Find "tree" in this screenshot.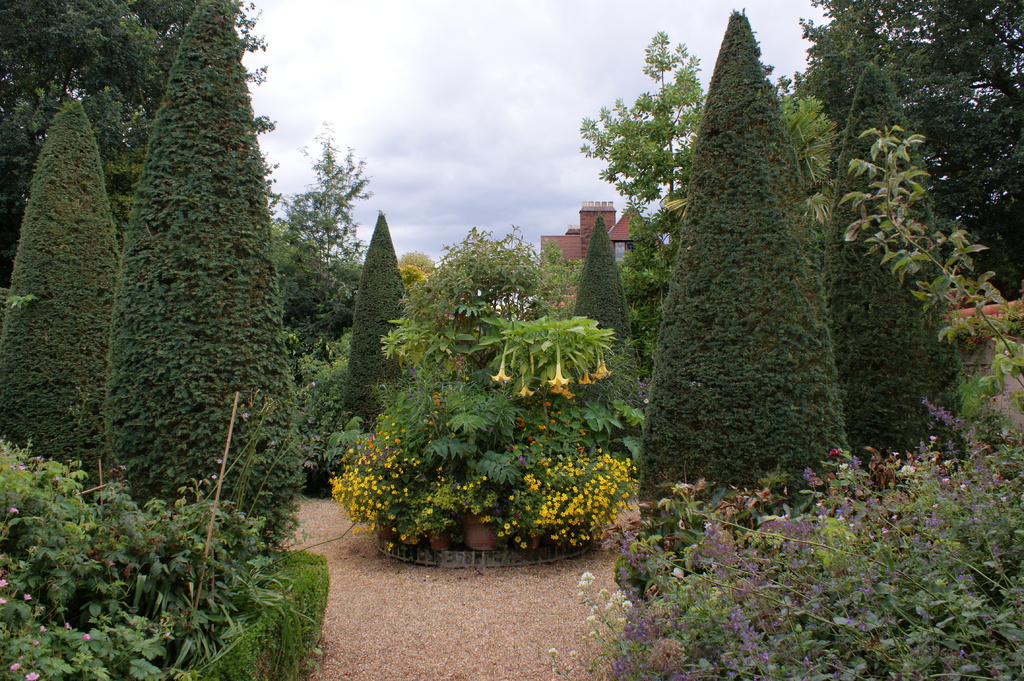
The bounding box for "tree" is region(819, 55, 1012, 477).
